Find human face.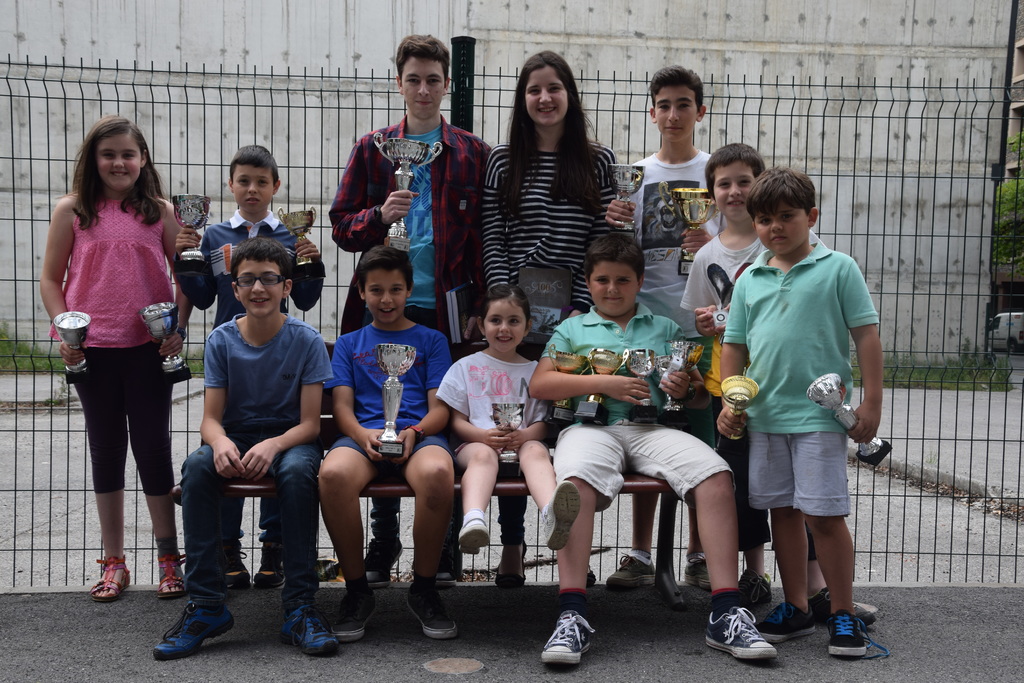
pyautogui.locateOnScreen(714, 160, 755, 223).
